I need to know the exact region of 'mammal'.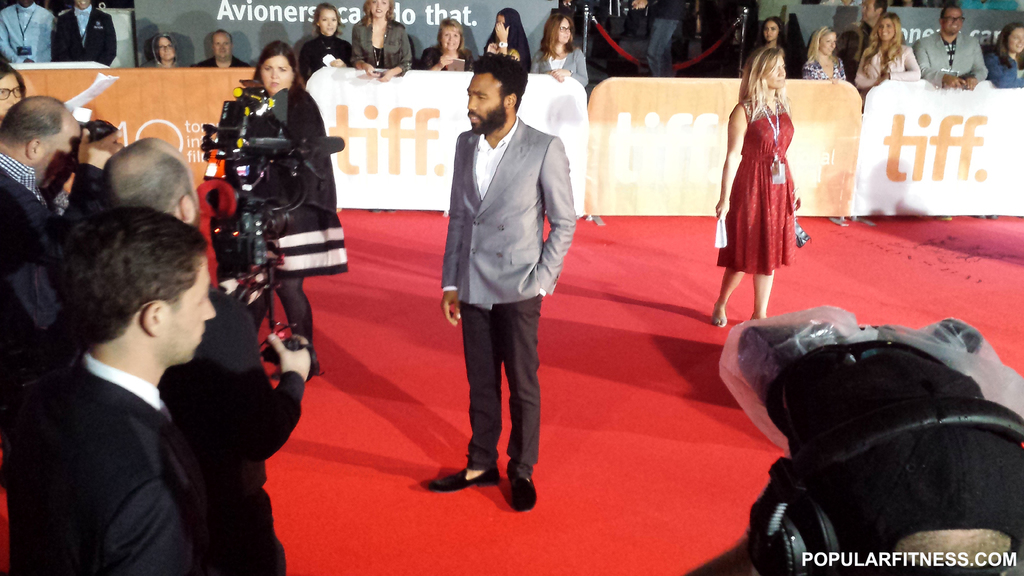
Region: <region>750, 349, 1023, 575</region>.
